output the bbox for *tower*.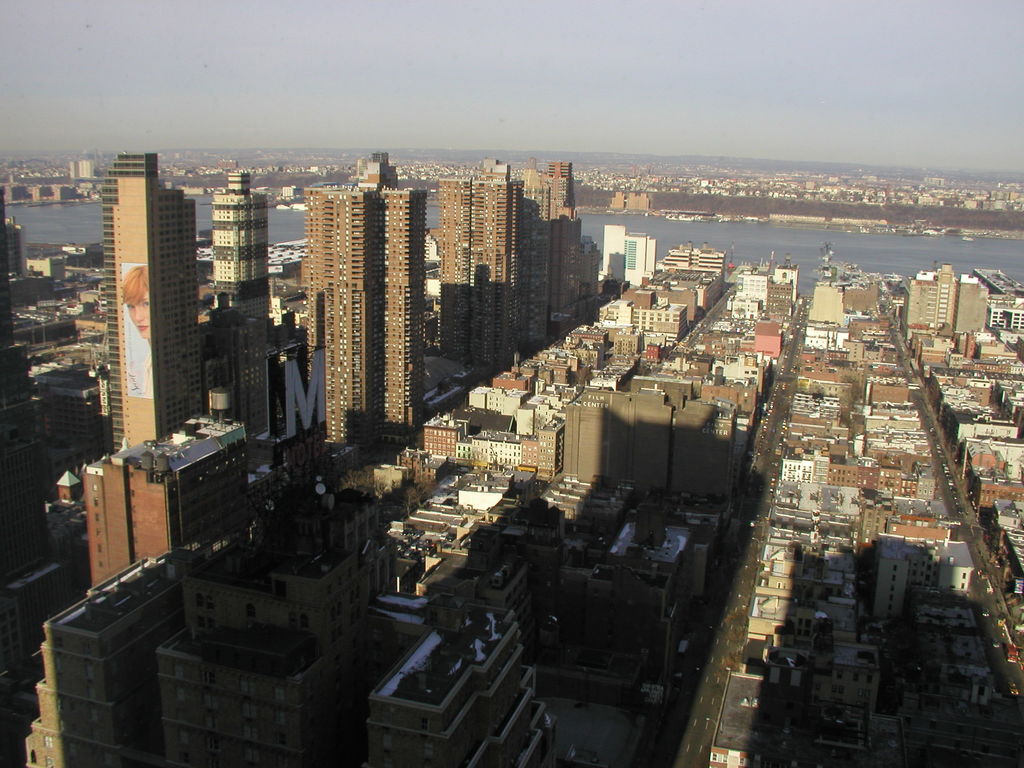
x1=100 y1=154 x2=204 y2=456.
